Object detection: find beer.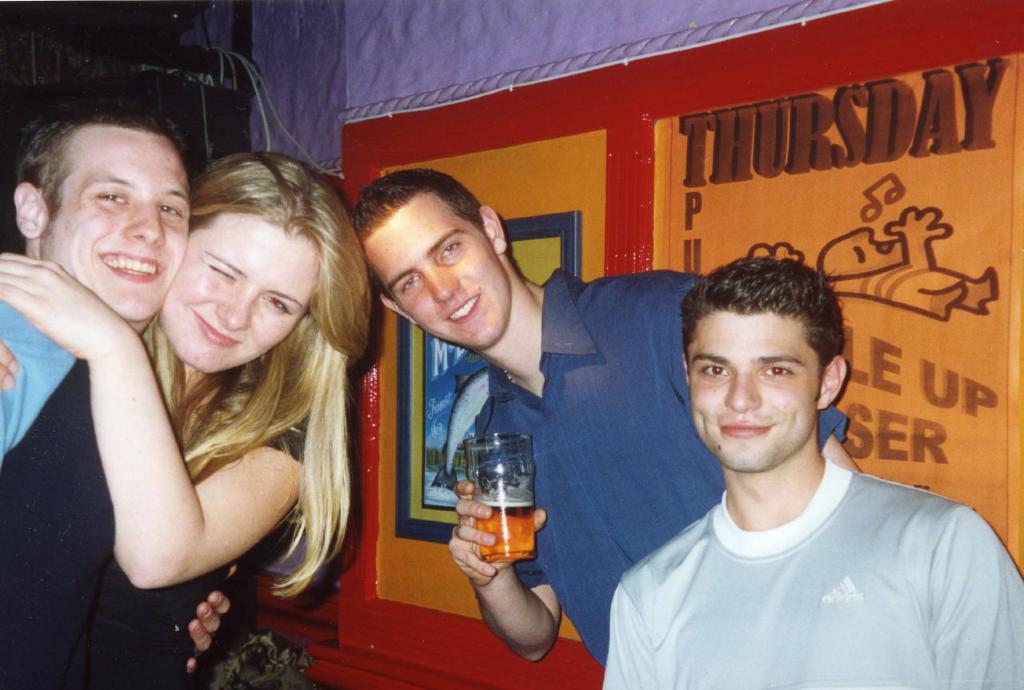
{"x1": 477, "y1": 498, "x2": 541, "y2": 567}.
